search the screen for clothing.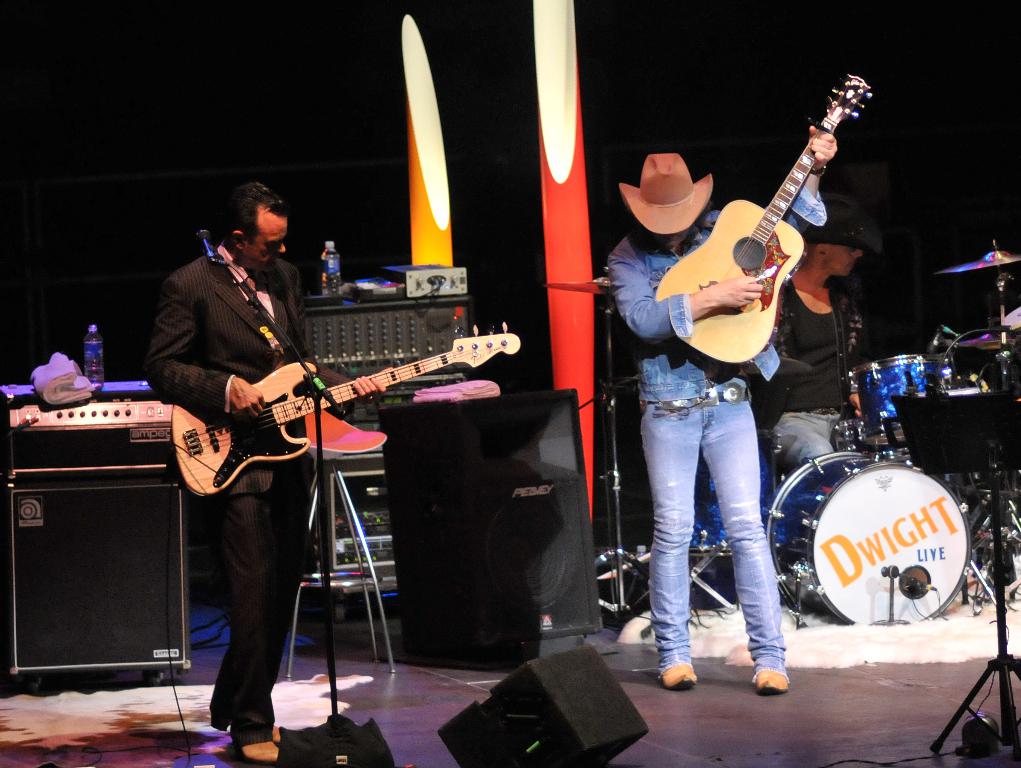
Found at box=[759, 278, 910, 456].
